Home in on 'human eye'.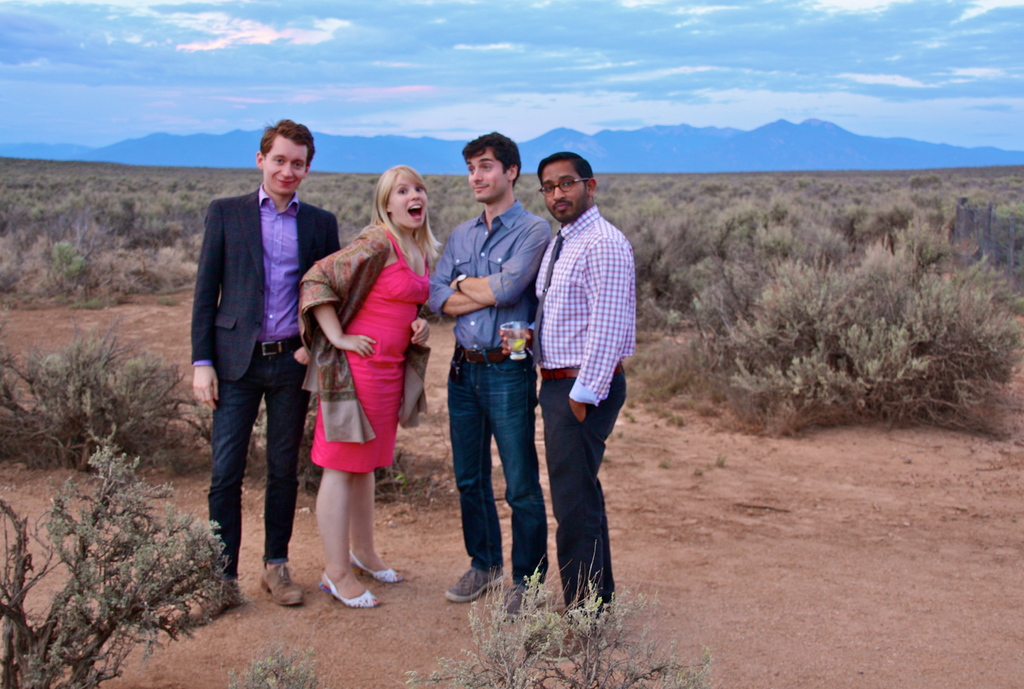
Homed in at 294 159 305 171.
